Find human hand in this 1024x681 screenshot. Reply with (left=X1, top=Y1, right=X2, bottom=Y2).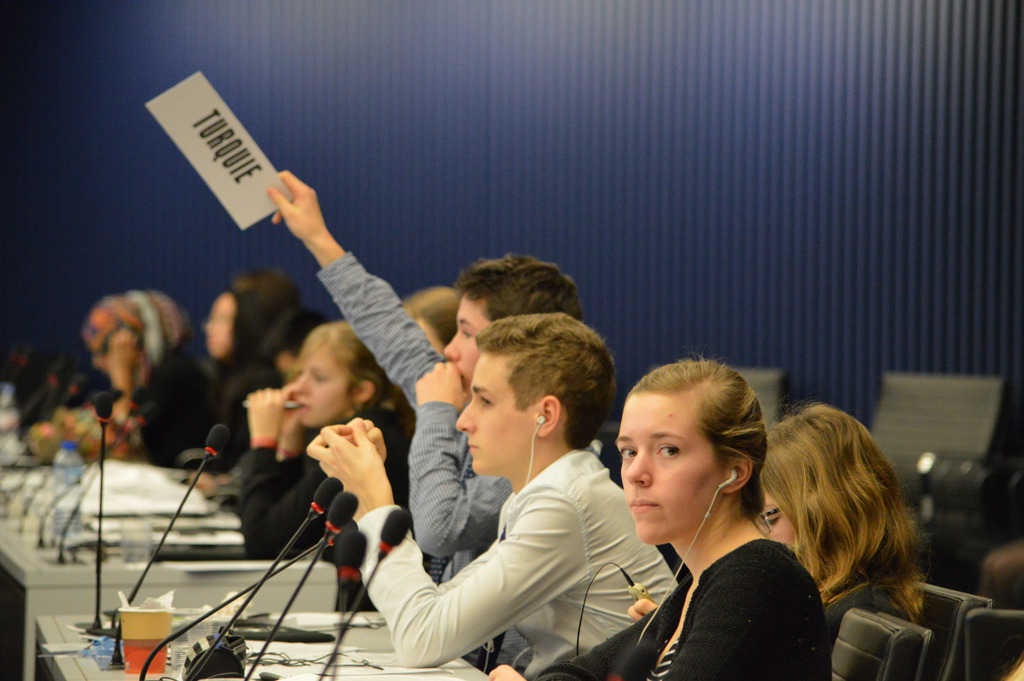
(left=342, top=415, right=387, bottom=459).
